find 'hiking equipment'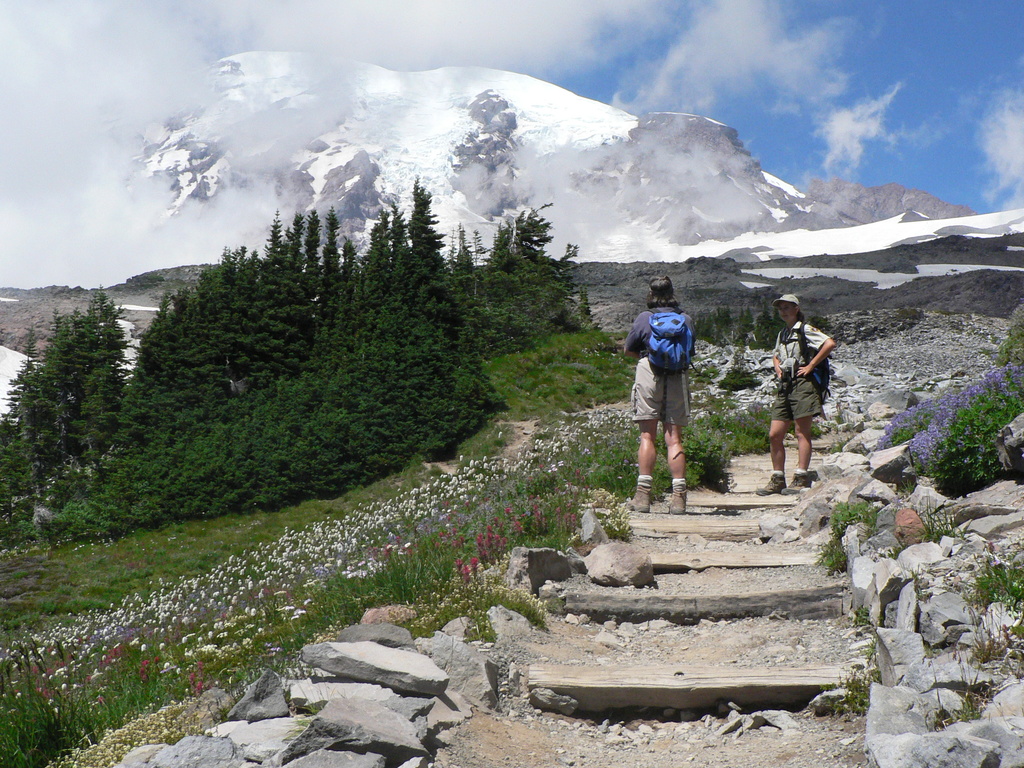
region(621, 483, 652, 515)
